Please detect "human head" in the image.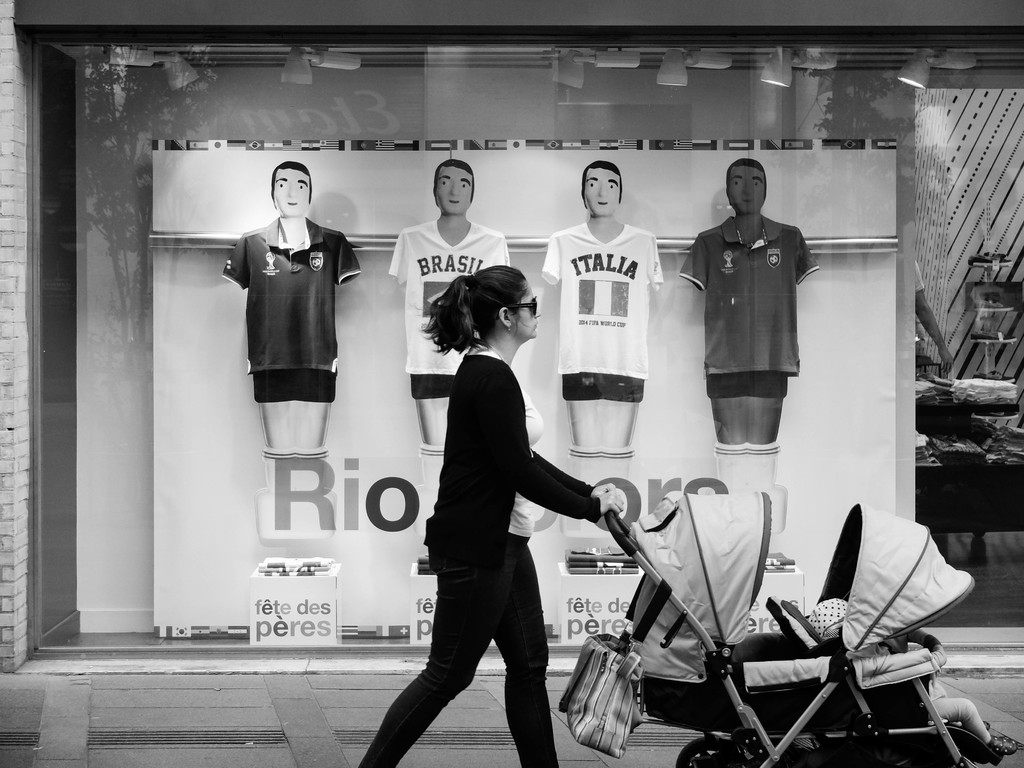
579 161 620 220.
